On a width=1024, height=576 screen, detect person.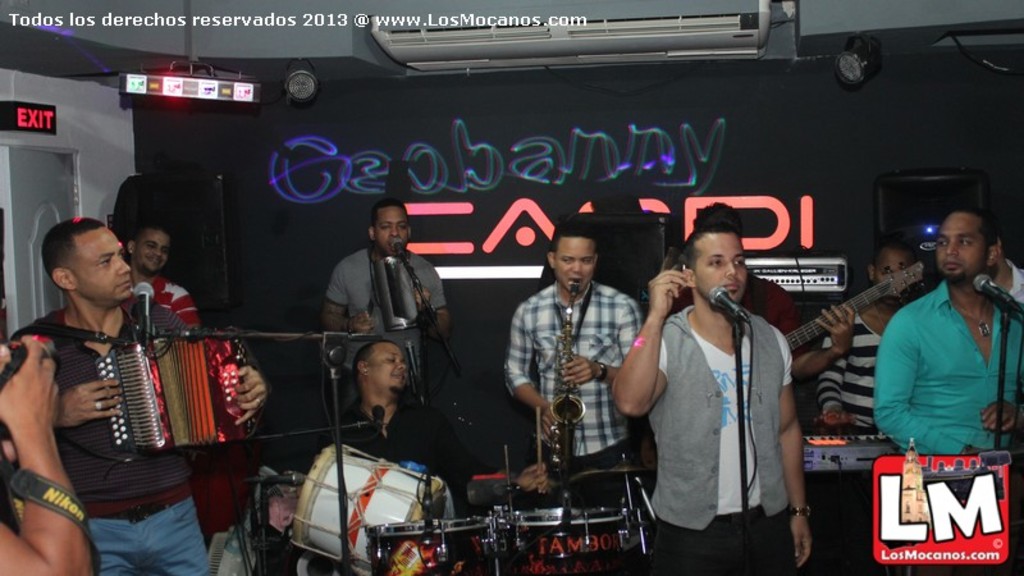
320, 196, 461, 458.
